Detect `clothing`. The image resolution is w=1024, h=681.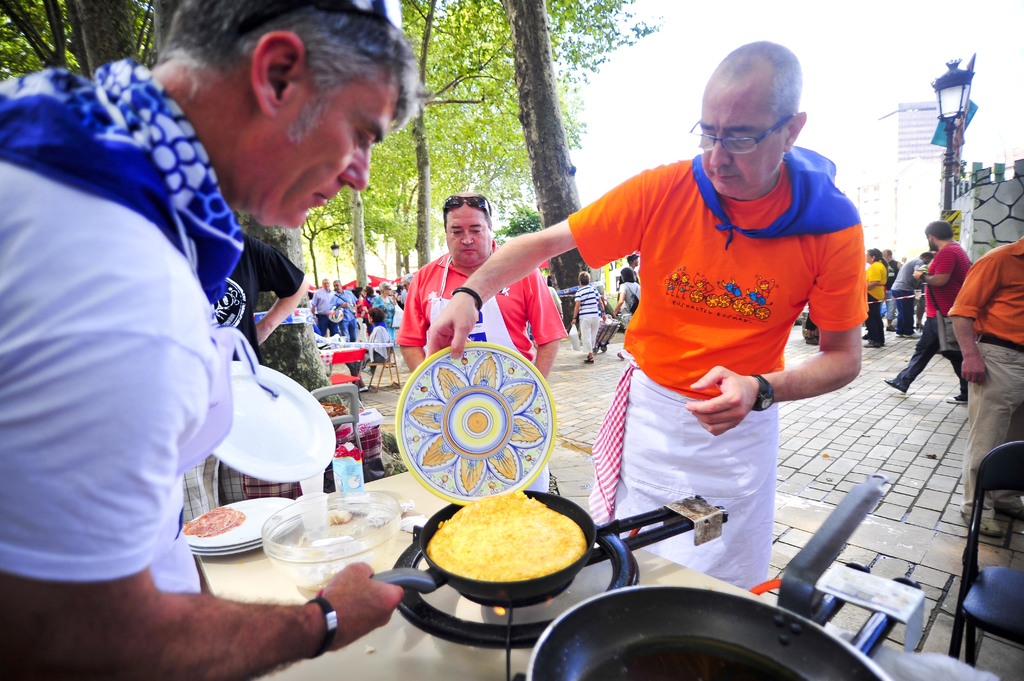
(853, 263, 879, 335).
